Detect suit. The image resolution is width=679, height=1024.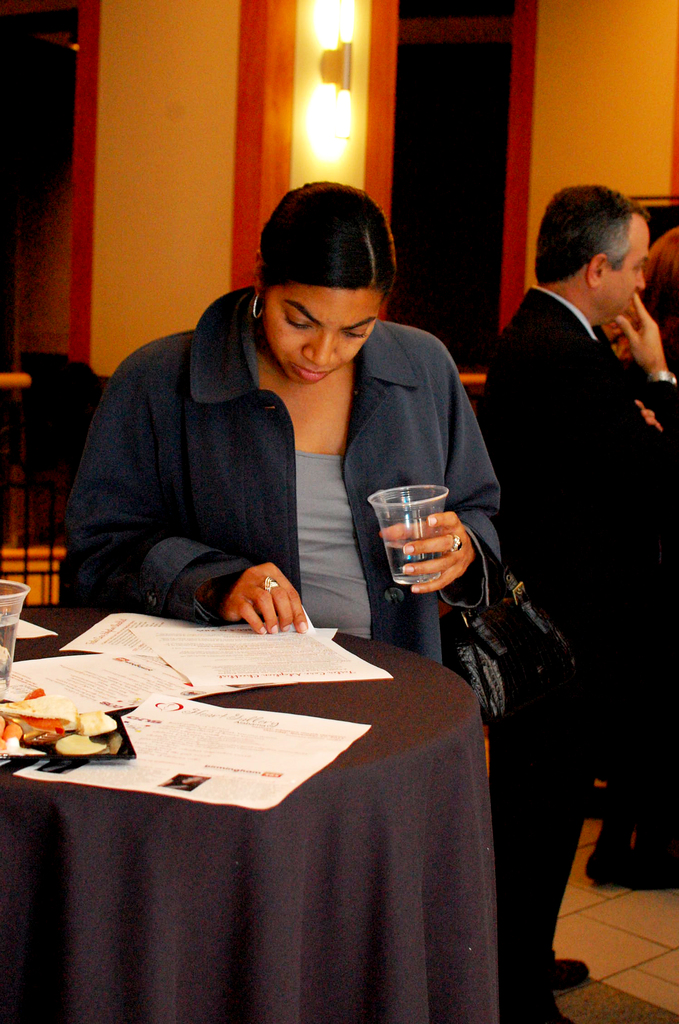
crop(482, 287, 678, 726).
